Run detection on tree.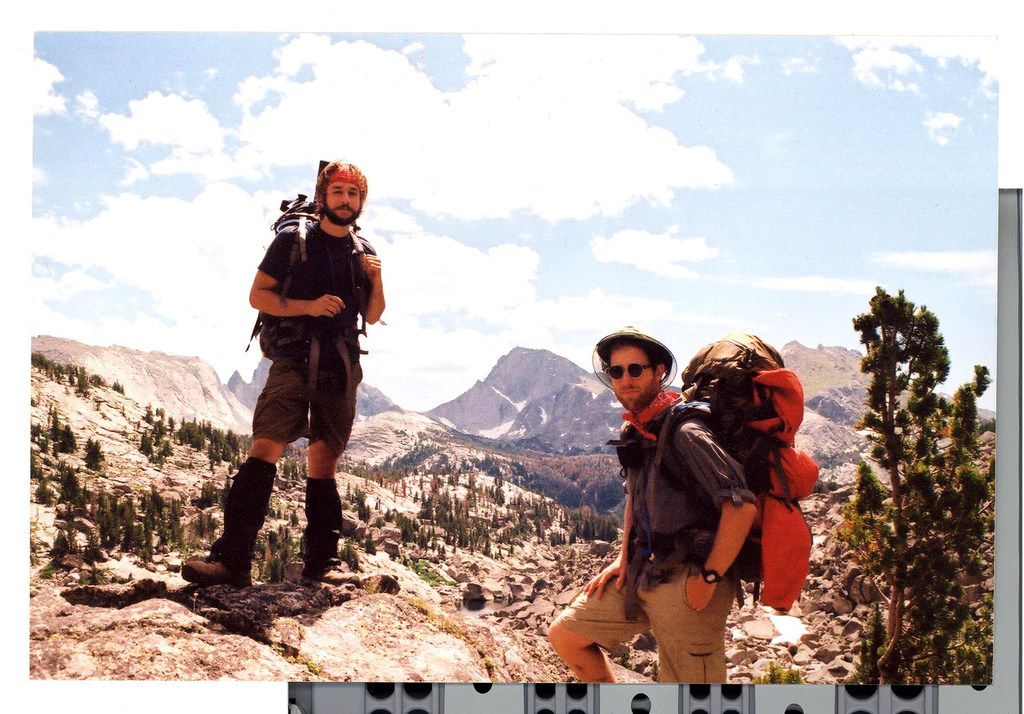
Result: 344/480/349/496.
